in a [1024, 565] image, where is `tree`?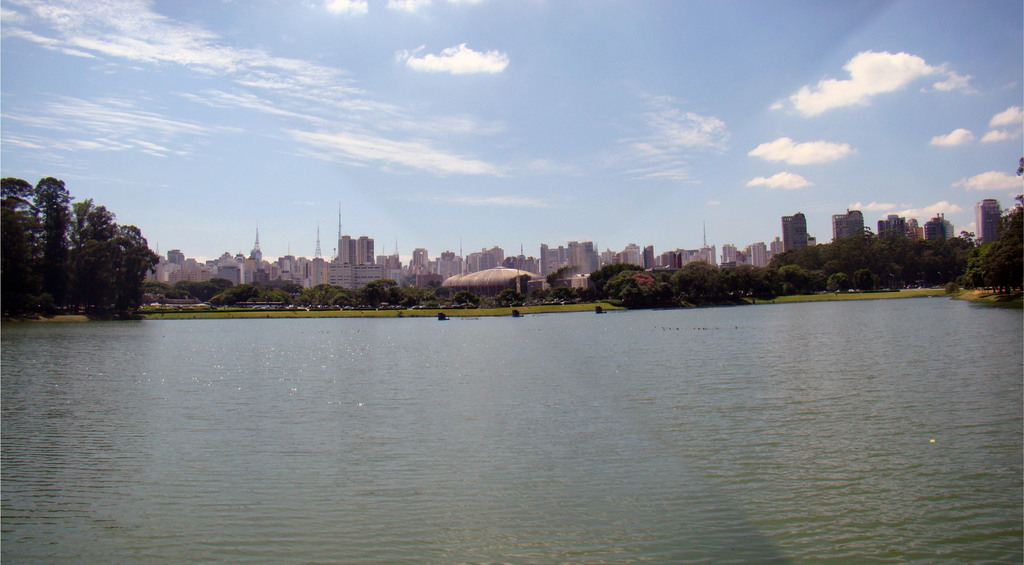
l=621, t=277, r=681, b=309.
